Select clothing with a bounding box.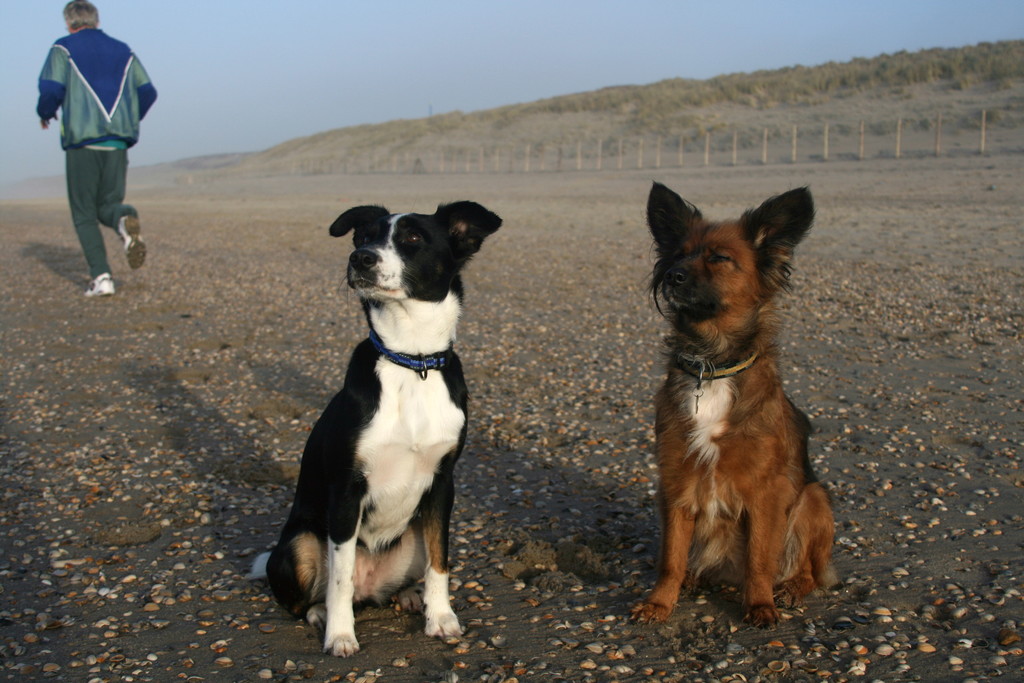
{"x1": 37, "y1": 8, "x2": 149, "y2": 259}.
